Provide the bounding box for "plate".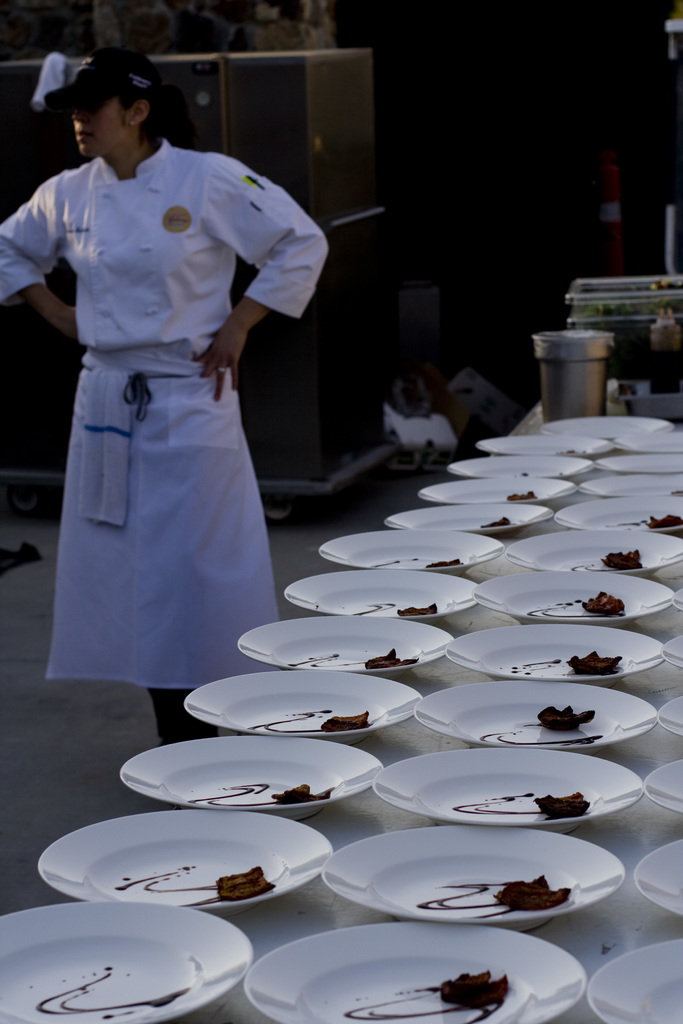
x1=179, y1=666, x2=425, y2=741.
